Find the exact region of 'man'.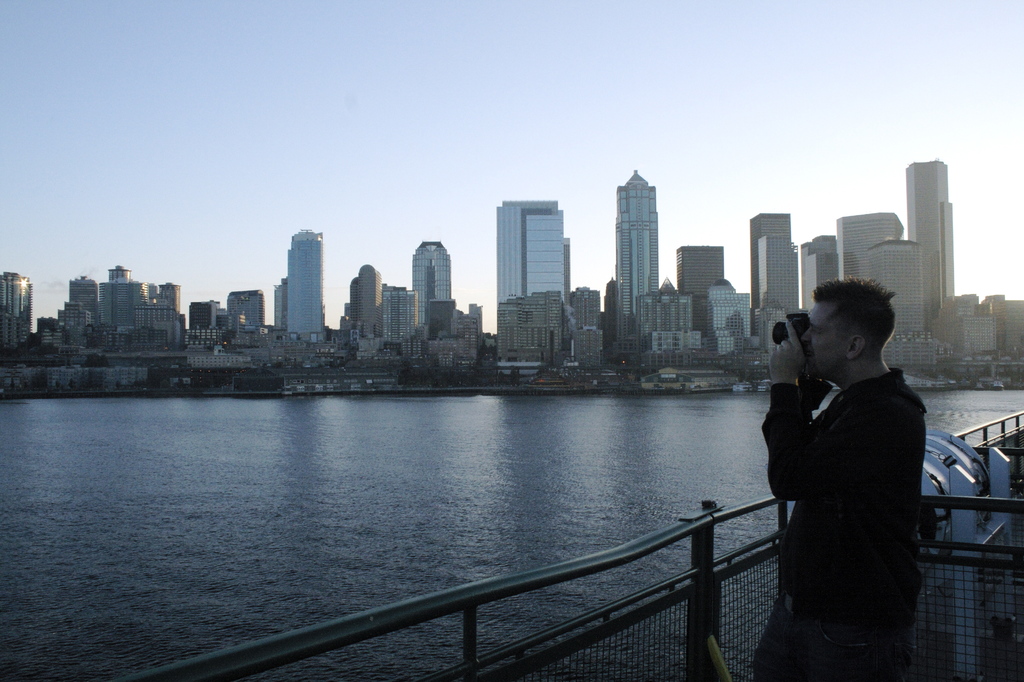
Exact region: pyautogui.locateOnScreen(756, 274, 929, 681).
